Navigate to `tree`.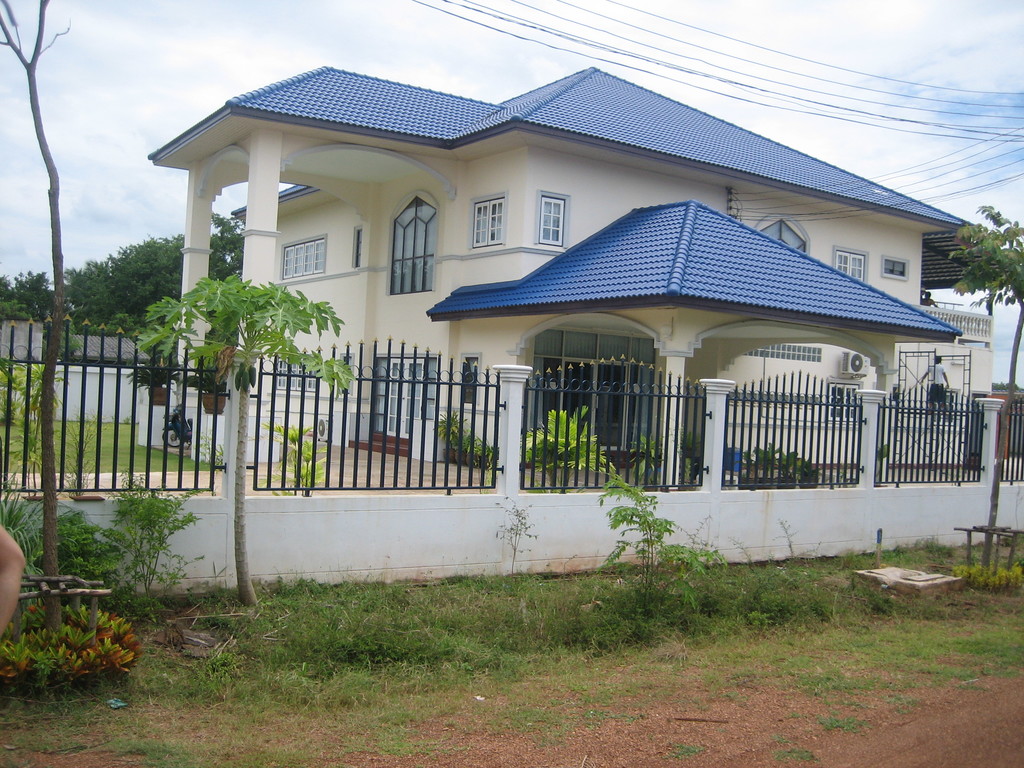
Navigation target: bbox(134, 267, 366, 610).
